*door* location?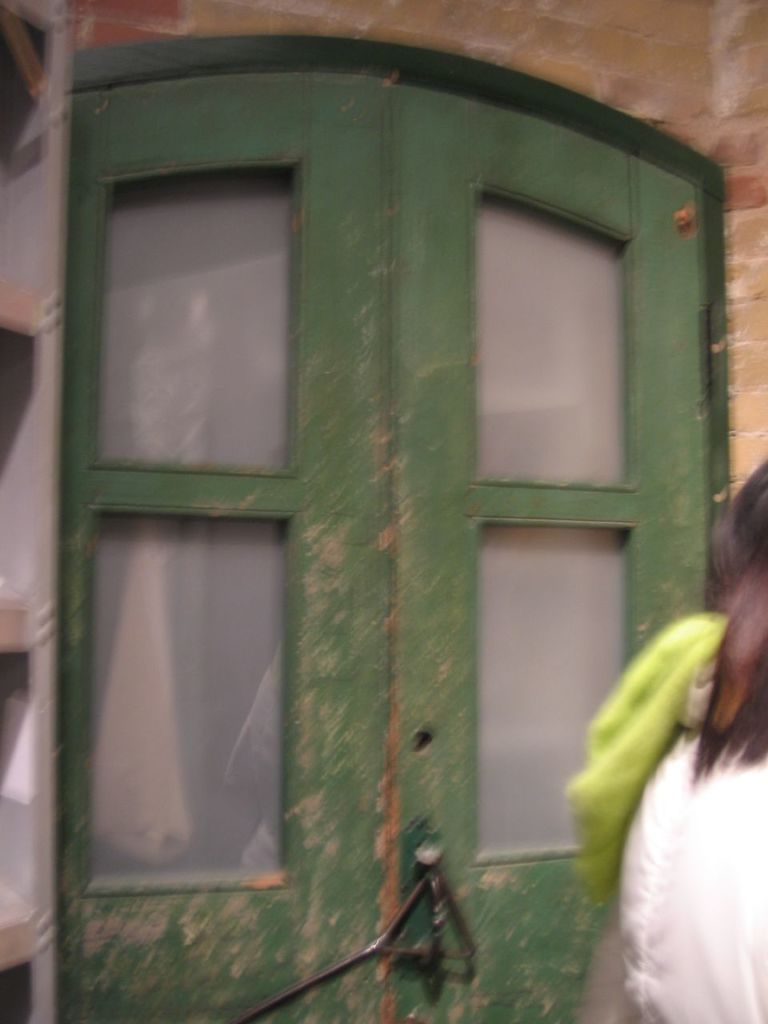
box=[60, 70, 399, 1023]
